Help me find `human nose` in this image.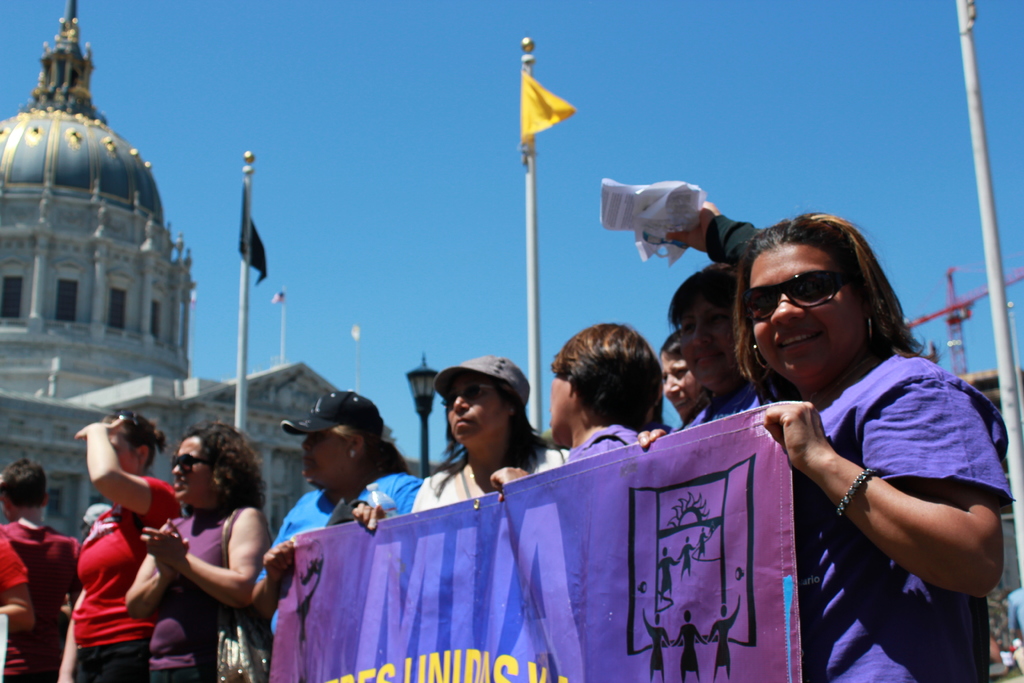
Found it: <bbox>455, 393, 472, 413</bbox>.
